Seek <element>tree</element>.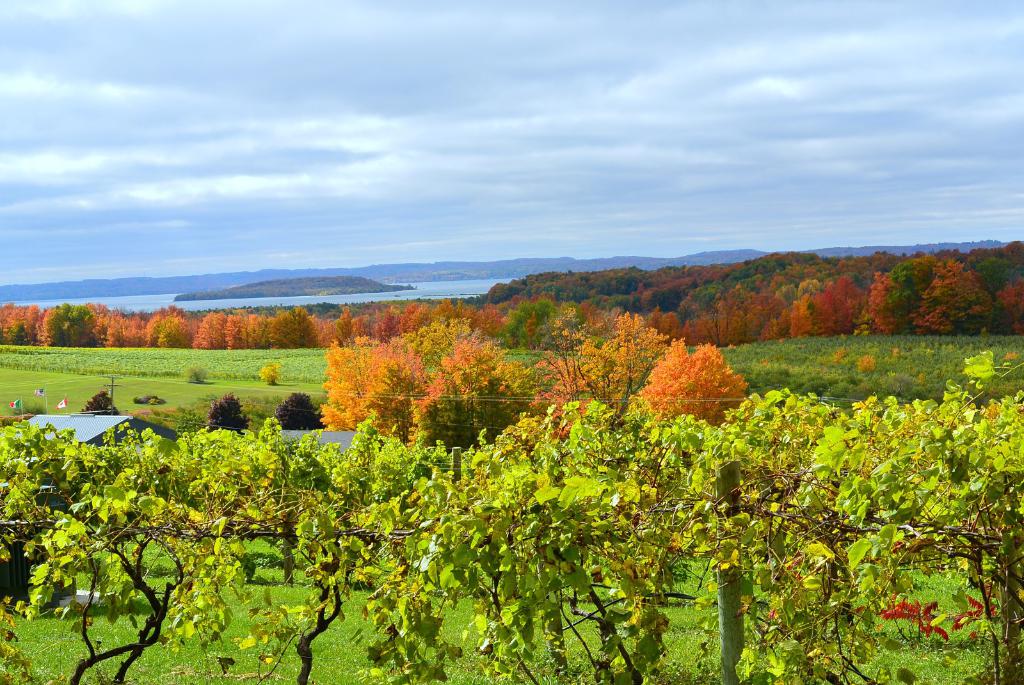
l=861, t=269, r=895, b=335.
